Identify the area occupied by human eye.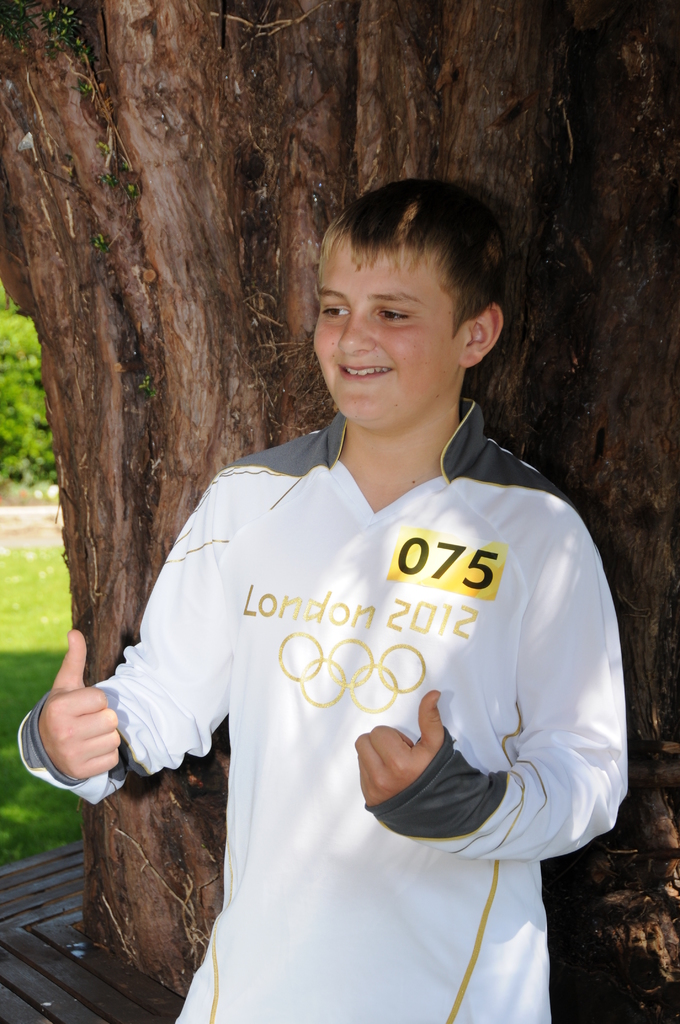
Area: 373,307,411,324.
